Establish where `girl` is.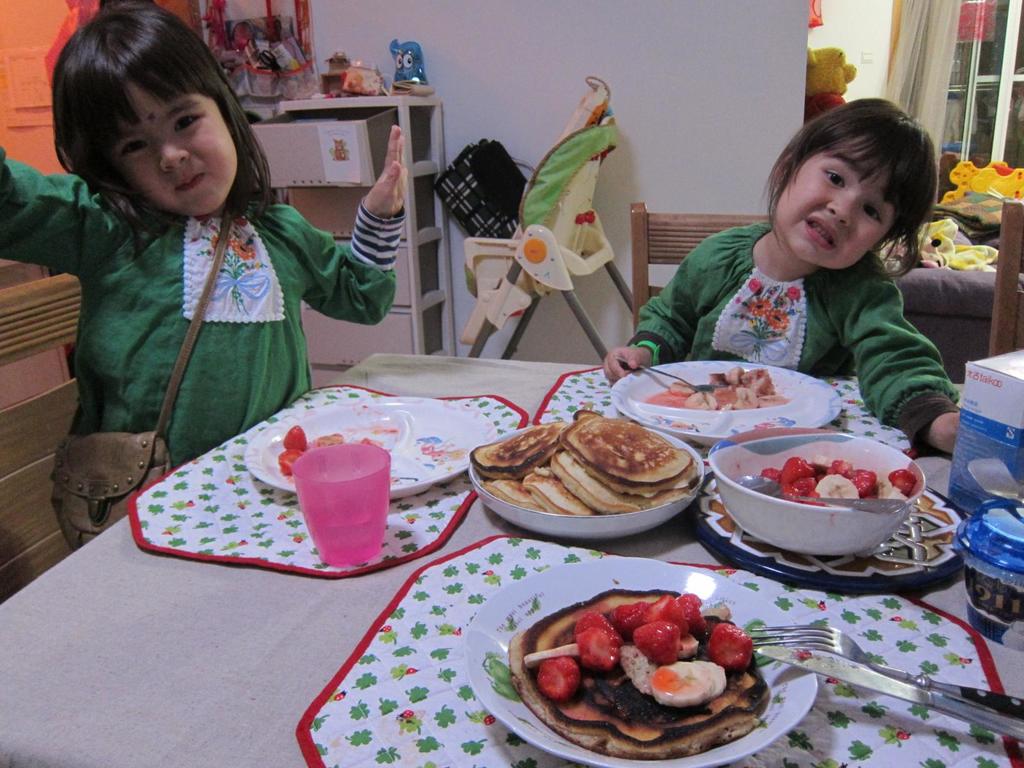
Established at <region>0, 2, 408, 548</region>.
